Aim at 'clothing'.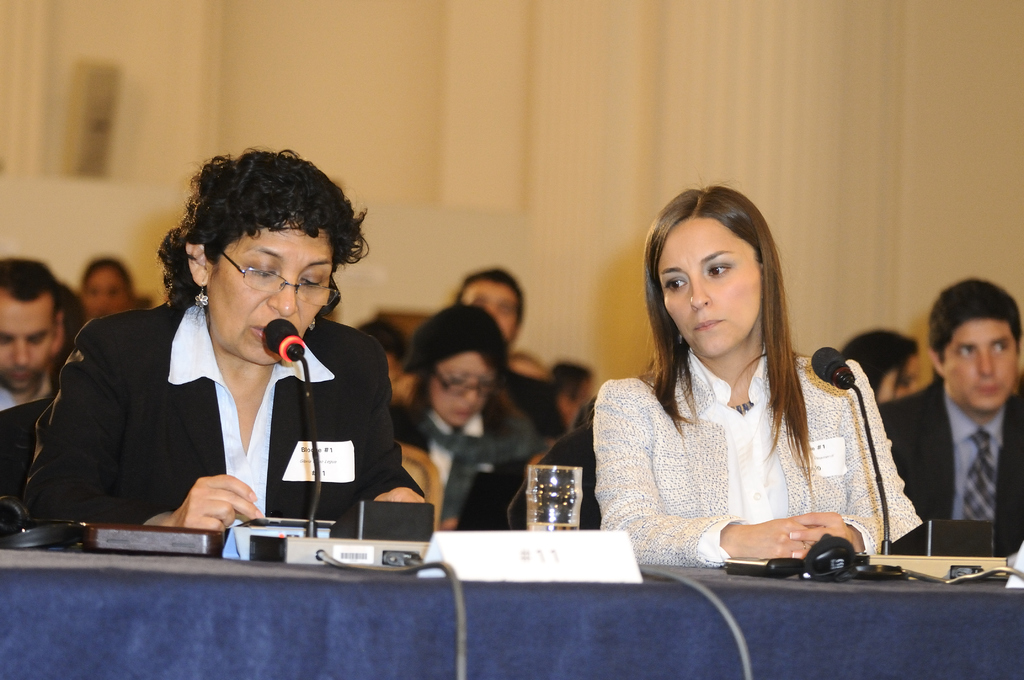
Aimed at 593:350:923:571.
